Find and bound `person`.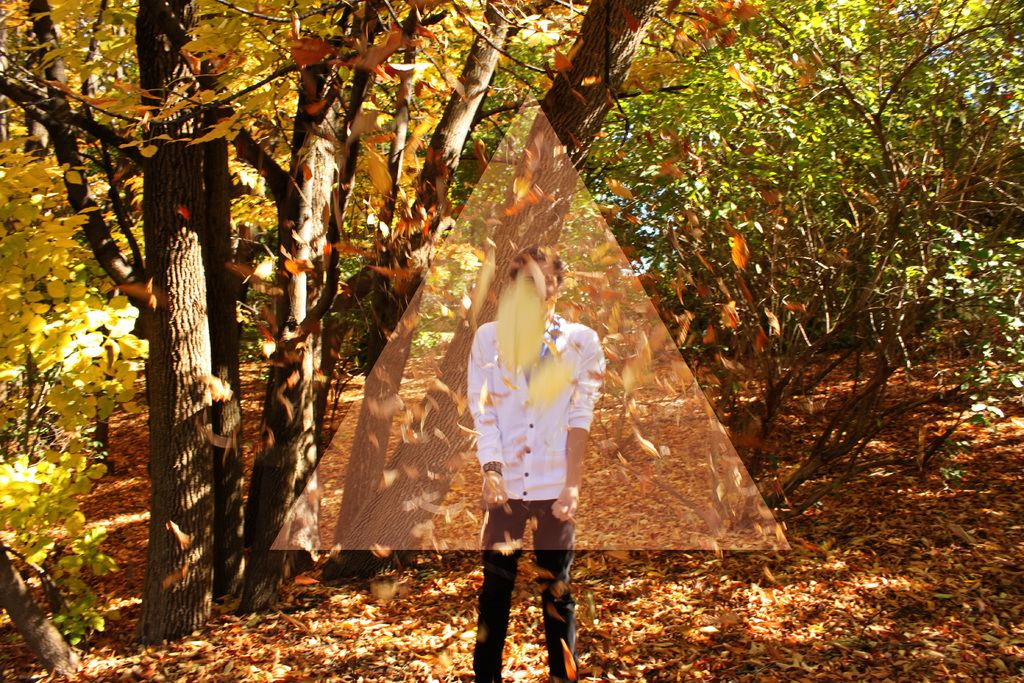
Bound: 465:247:602:682.
